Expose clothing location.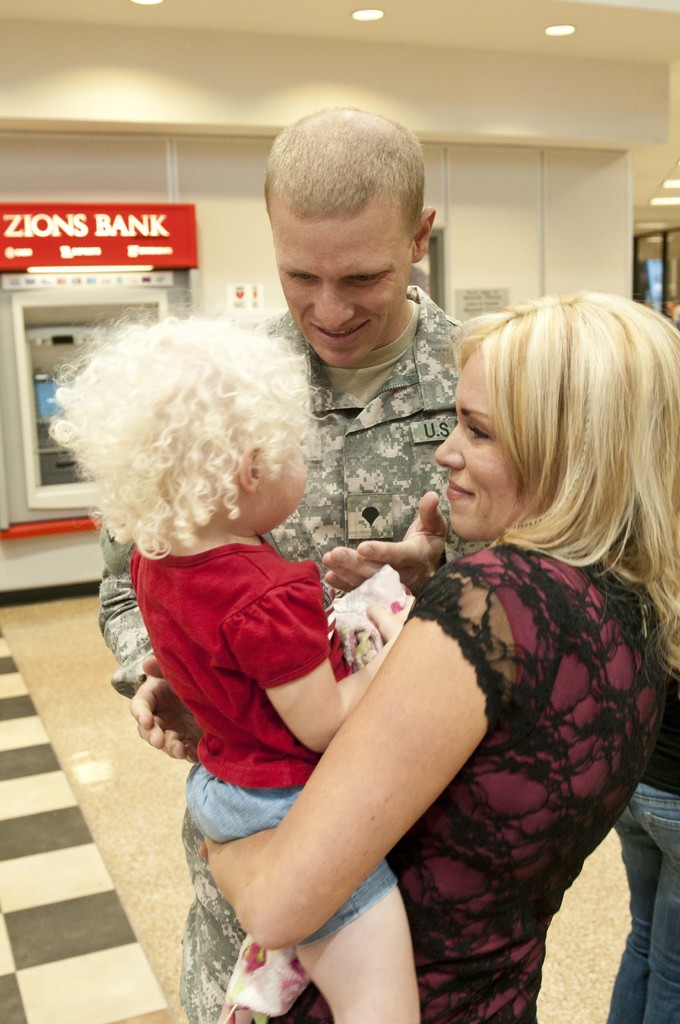
Exposed at rect(273, 535, 679, 1023).
